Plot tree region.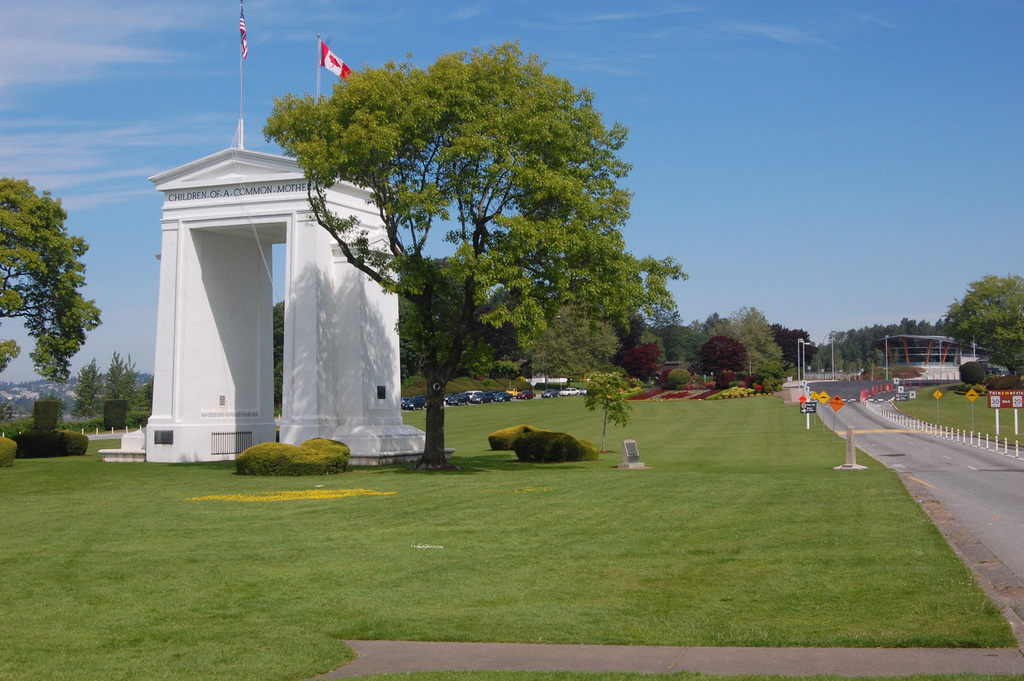
Plotted at region(694, 333, 753, 385).
